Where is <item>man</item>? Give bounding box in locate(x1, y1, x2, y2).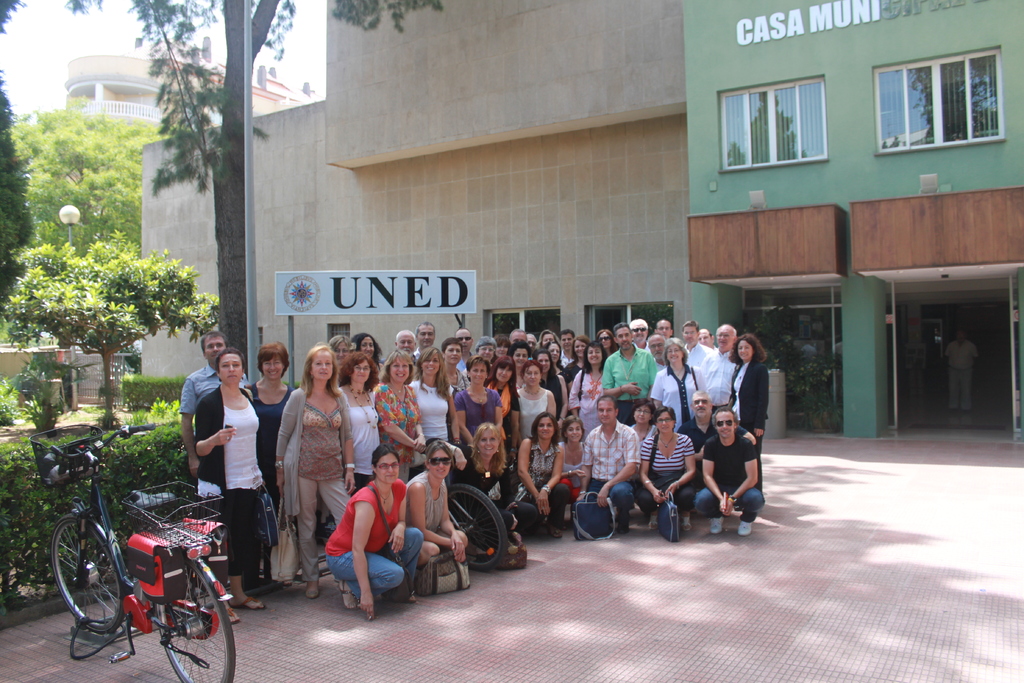
locate(552, 328, 574, 374).
